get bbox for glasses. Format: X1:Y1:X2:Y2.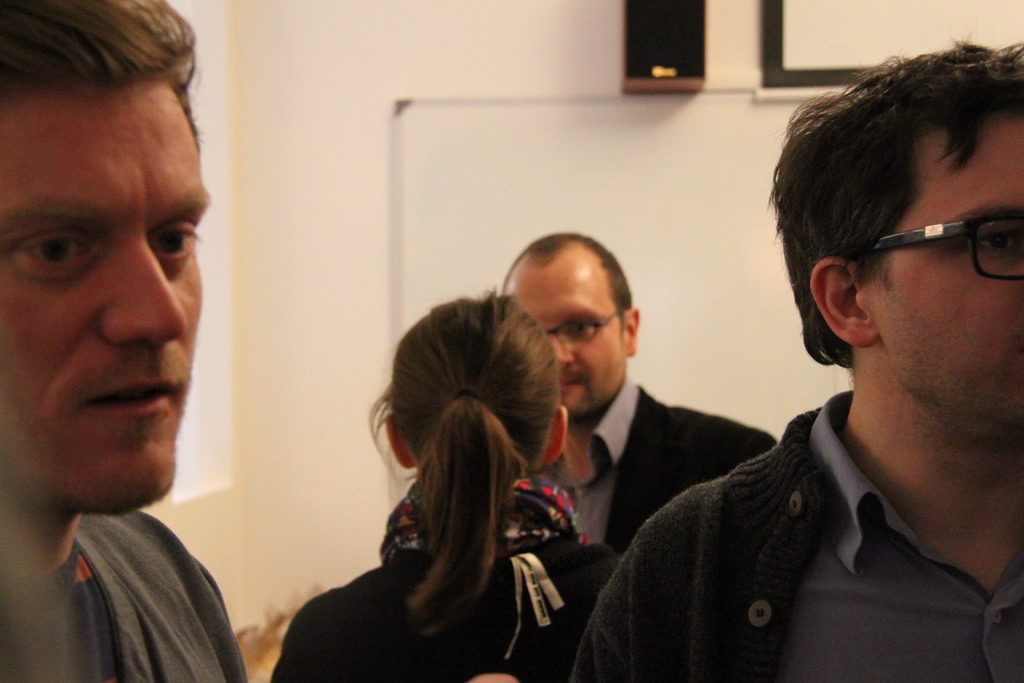
847:213:1023:288.
